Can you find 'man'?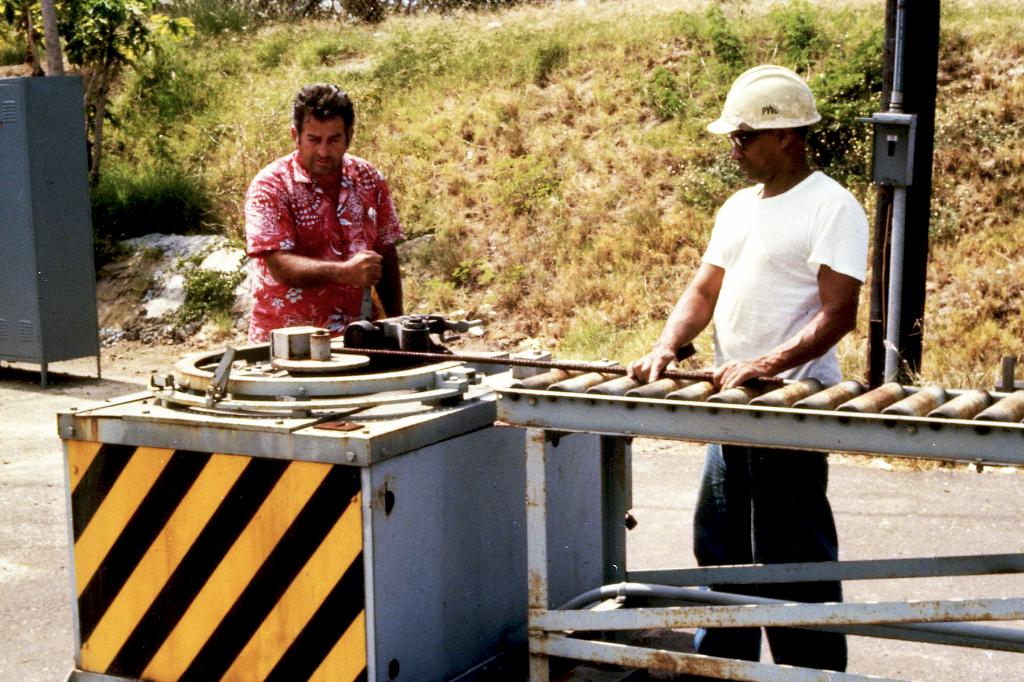
Yes, bounding box: Rect(624, 64, 867, 671).
